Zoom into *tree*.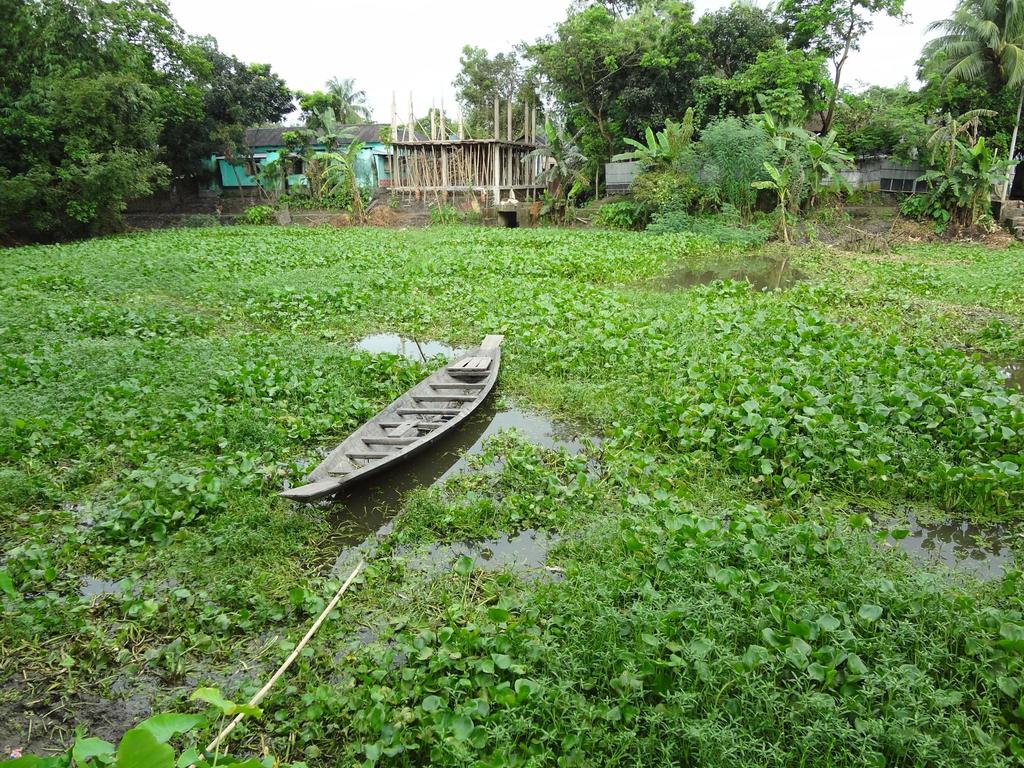
Zoom target: <bbox>0, 0, 292, 232</bbox>.
